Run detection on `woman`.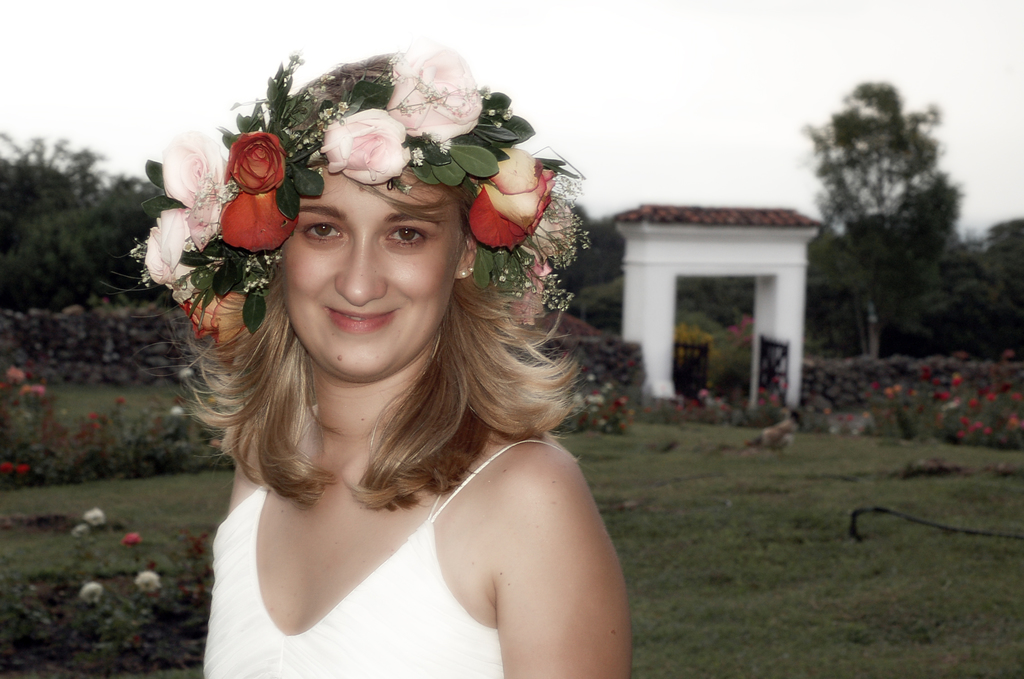
Result: <bbox>136, 78, 673, 675</bbox>.
